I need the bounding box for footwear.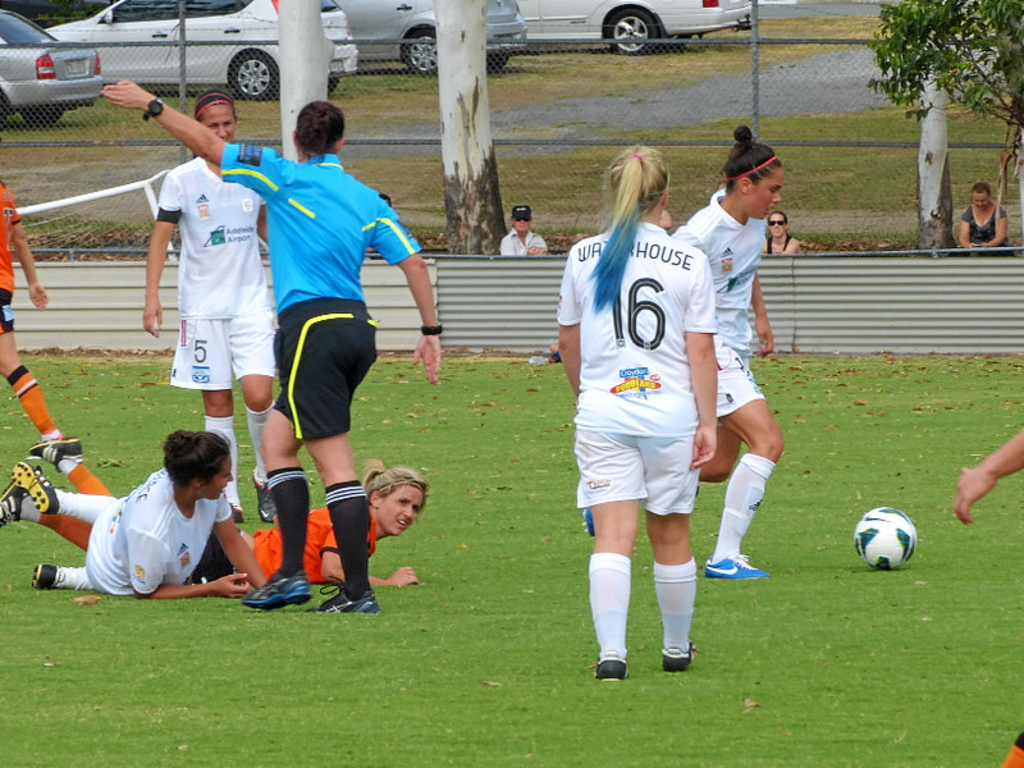
Here it is: (251,471,280,524).
